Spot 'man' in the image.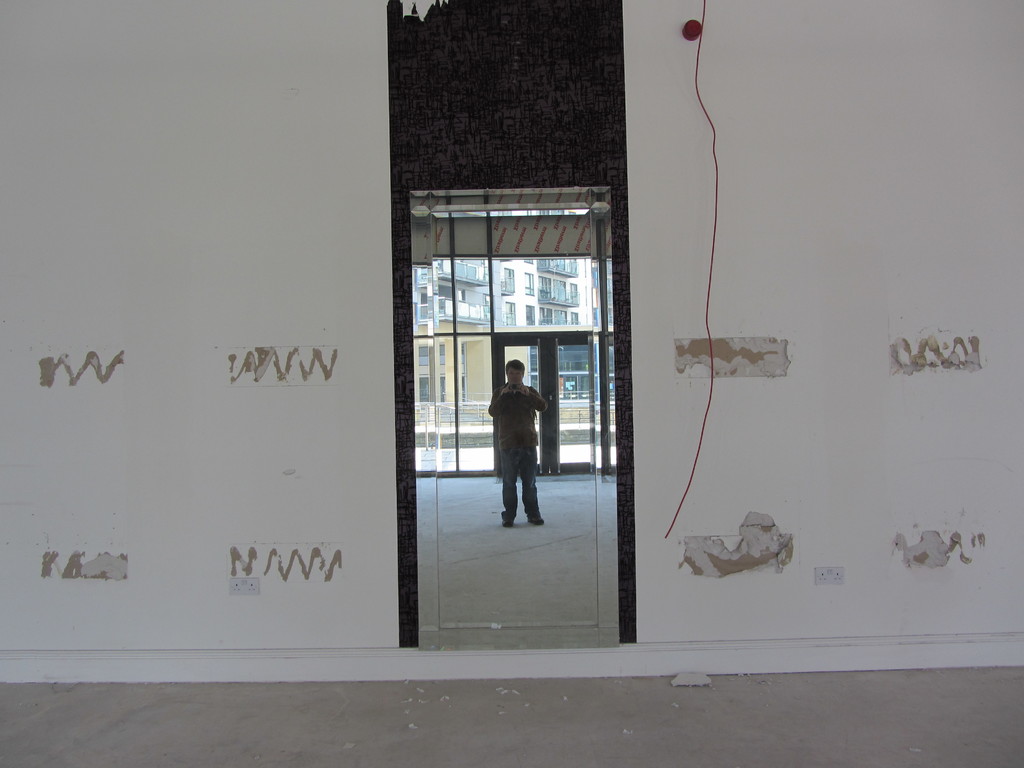
'man' found at BBox(485, 356, 554, 529).
